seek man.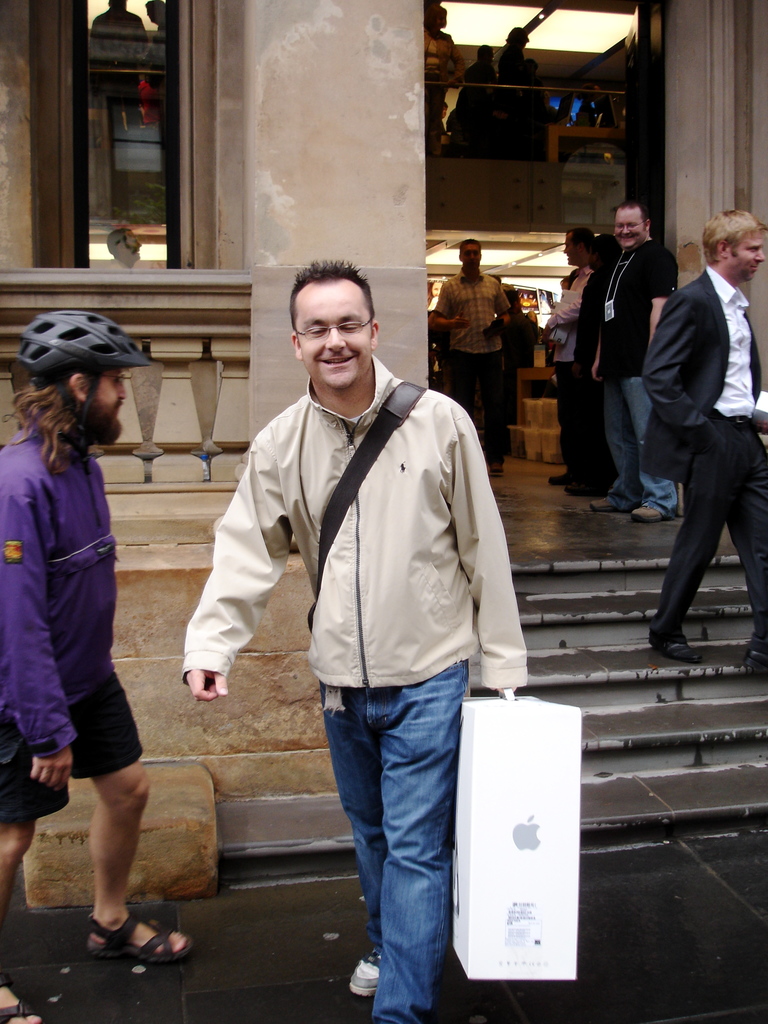
x1=543 y1=228 x2=614 y2=501.
